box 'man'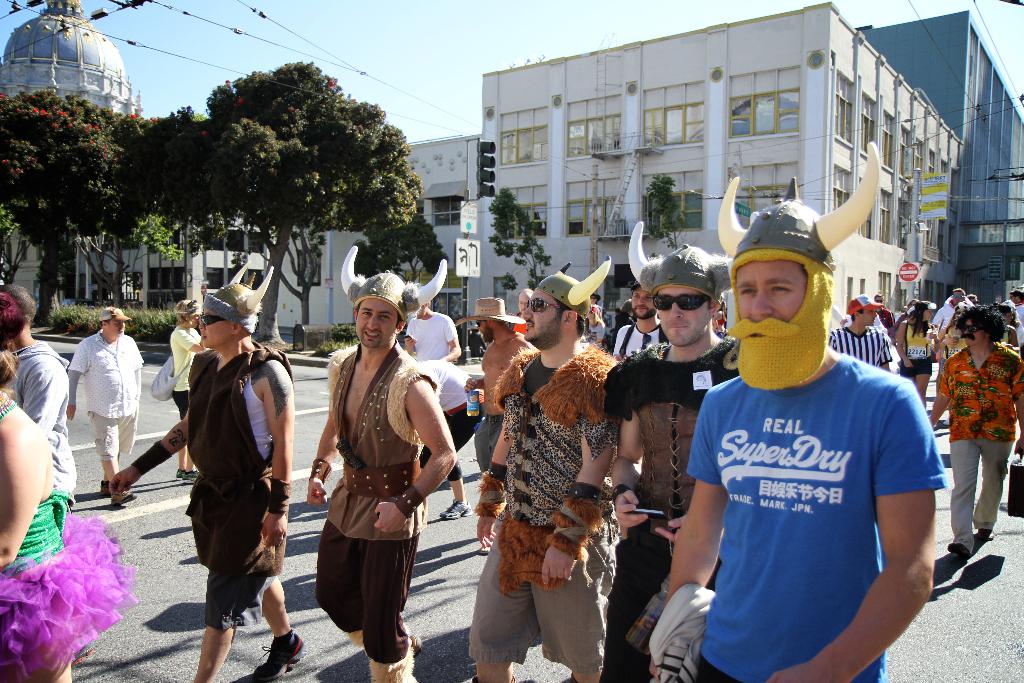
pyautogui.locateOnScreen(102, 278, 311, 682)
